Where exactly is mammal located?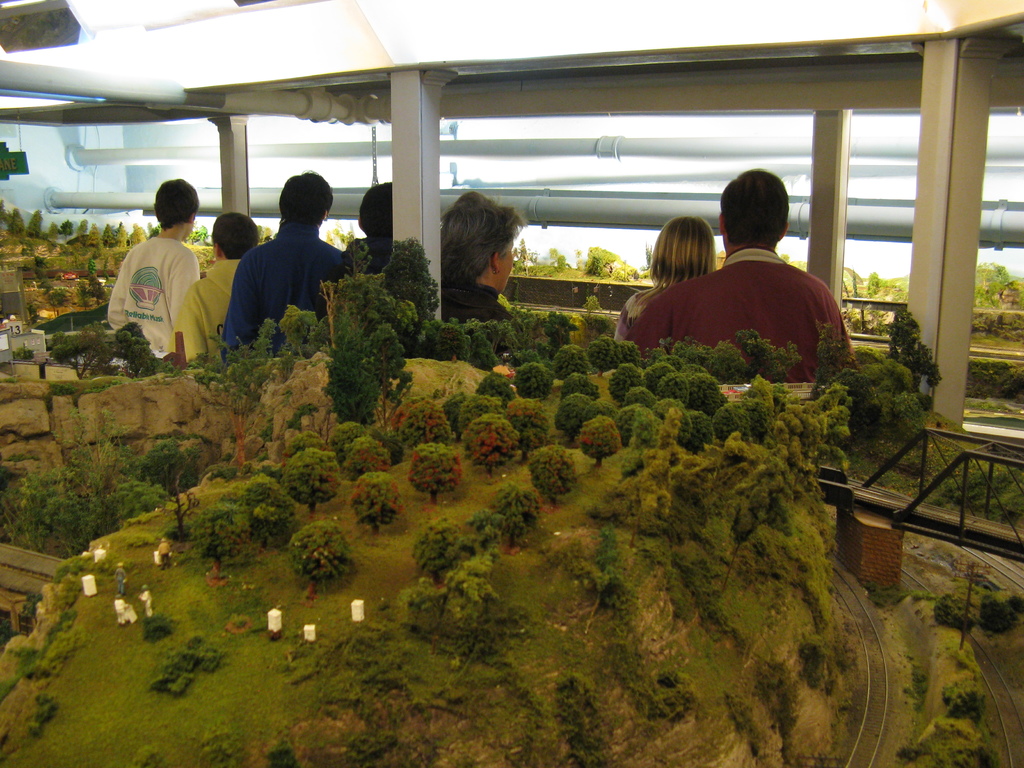
Its bounding box is [614, 214, 718, 342].
